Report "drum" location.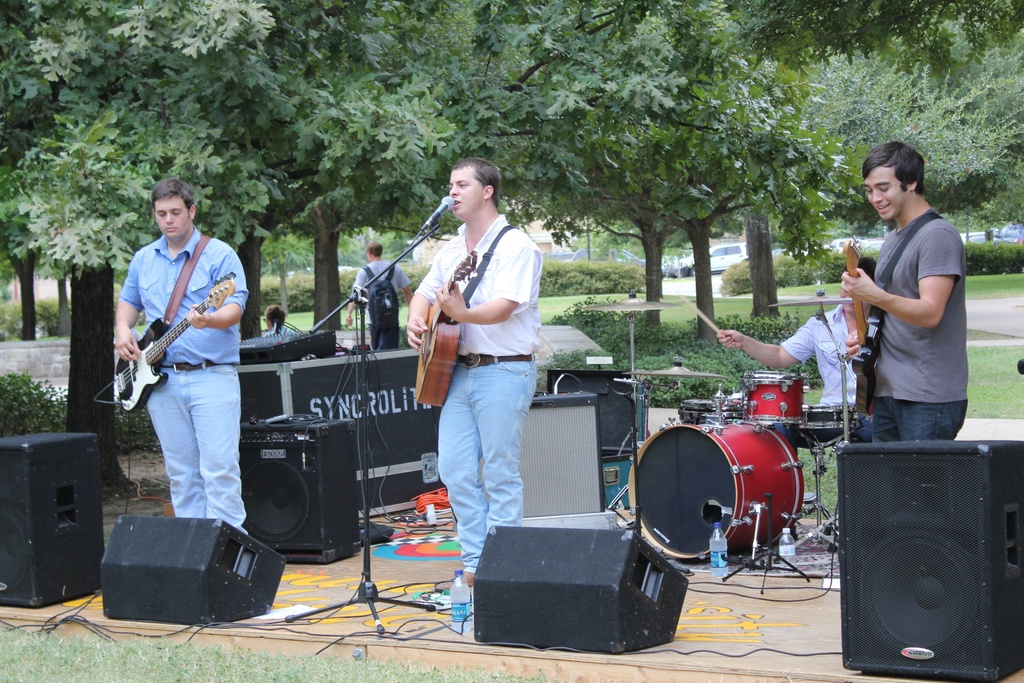
Report: (x1=788, y1=407, x2=861, y2=448).
